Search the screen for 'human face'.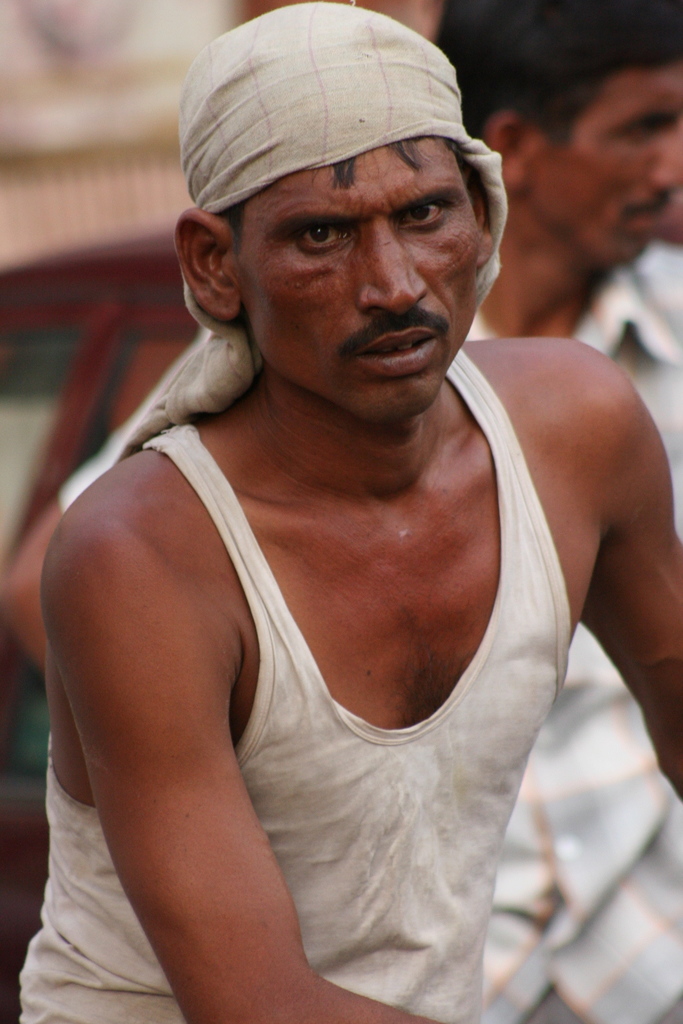
Found at x1=530, y1=68, x2=682, y2=267.
